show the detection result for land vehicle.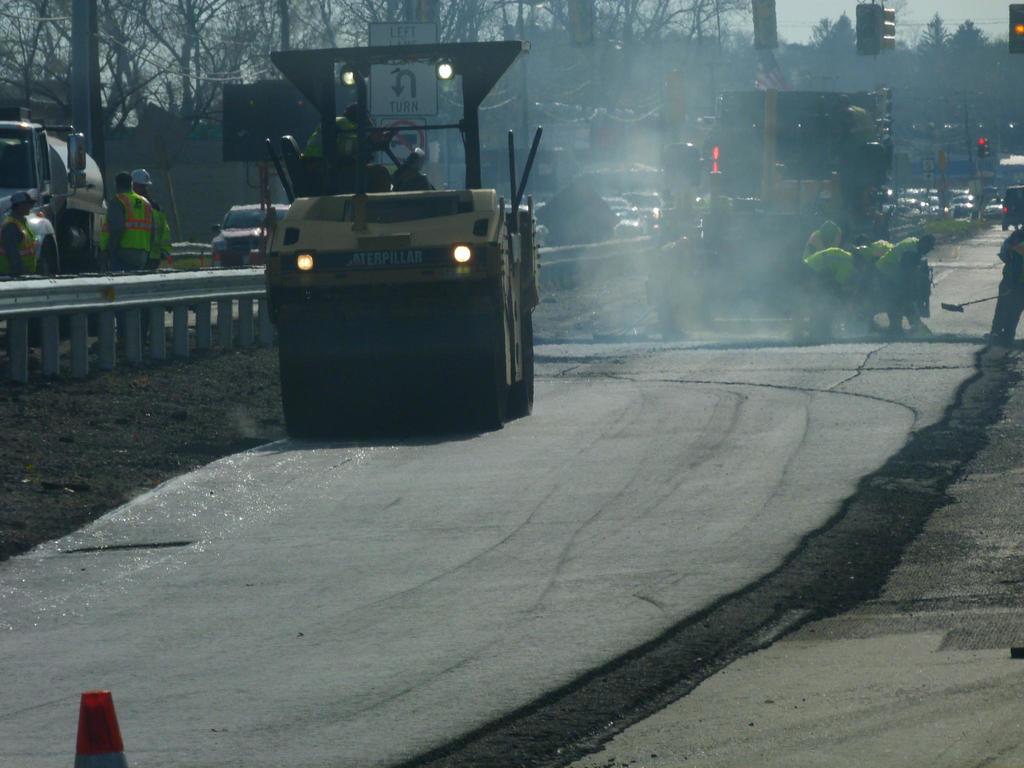
0 116 109 273.
